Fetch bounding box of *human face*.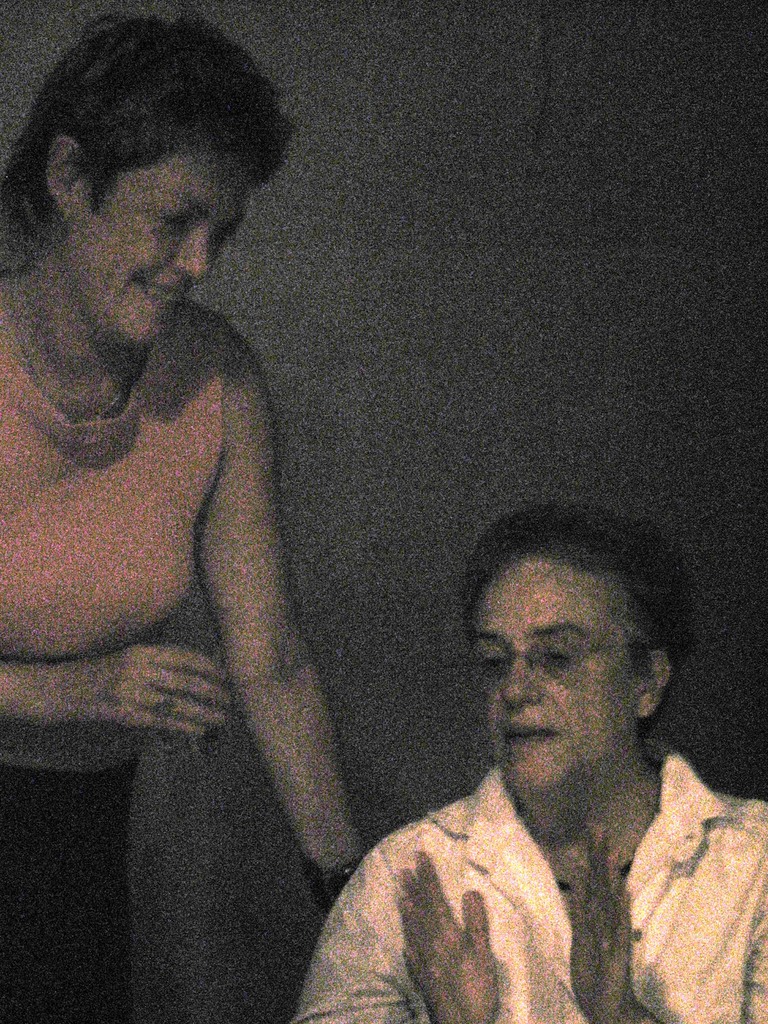
Bbox: <box>79,150,253,340</box>.
